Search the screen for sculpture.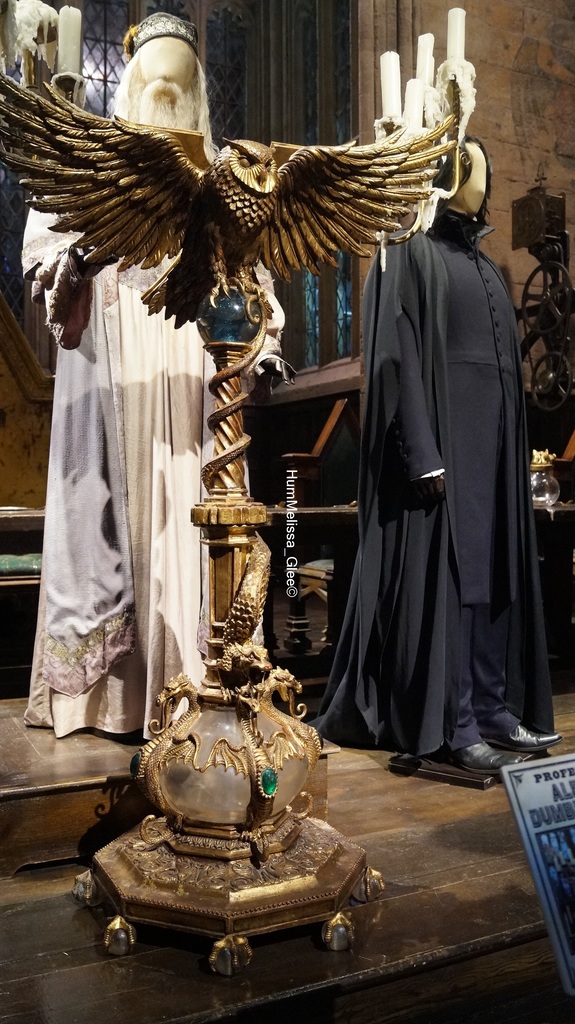
Found at bbox(317, 120, 566, 780).
